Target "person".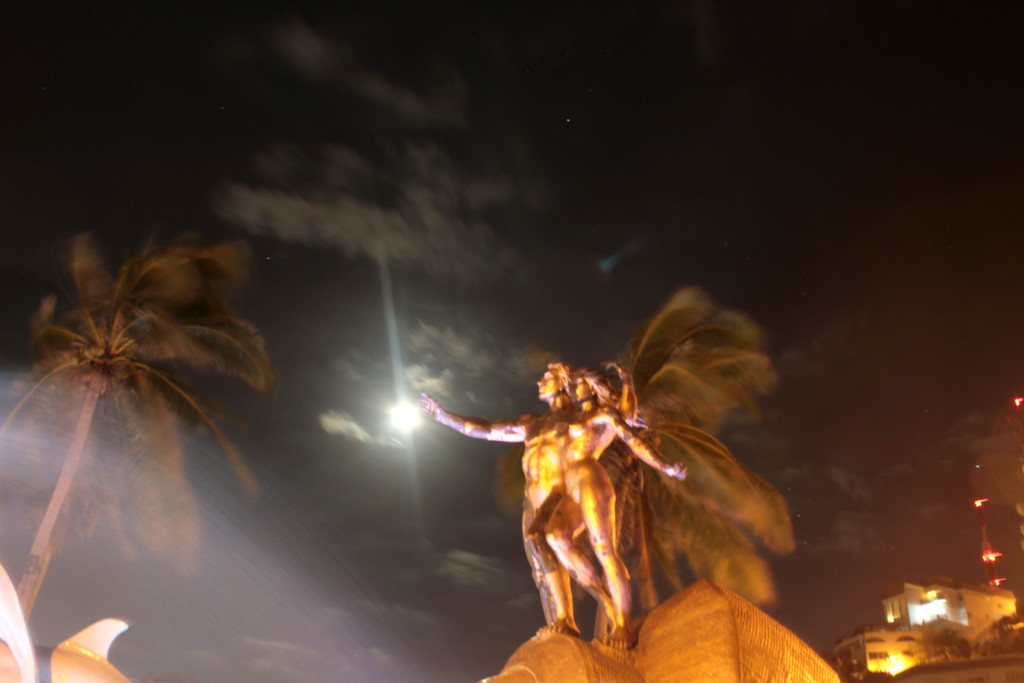
Target region: select_region(525, 363, 688, 649).
